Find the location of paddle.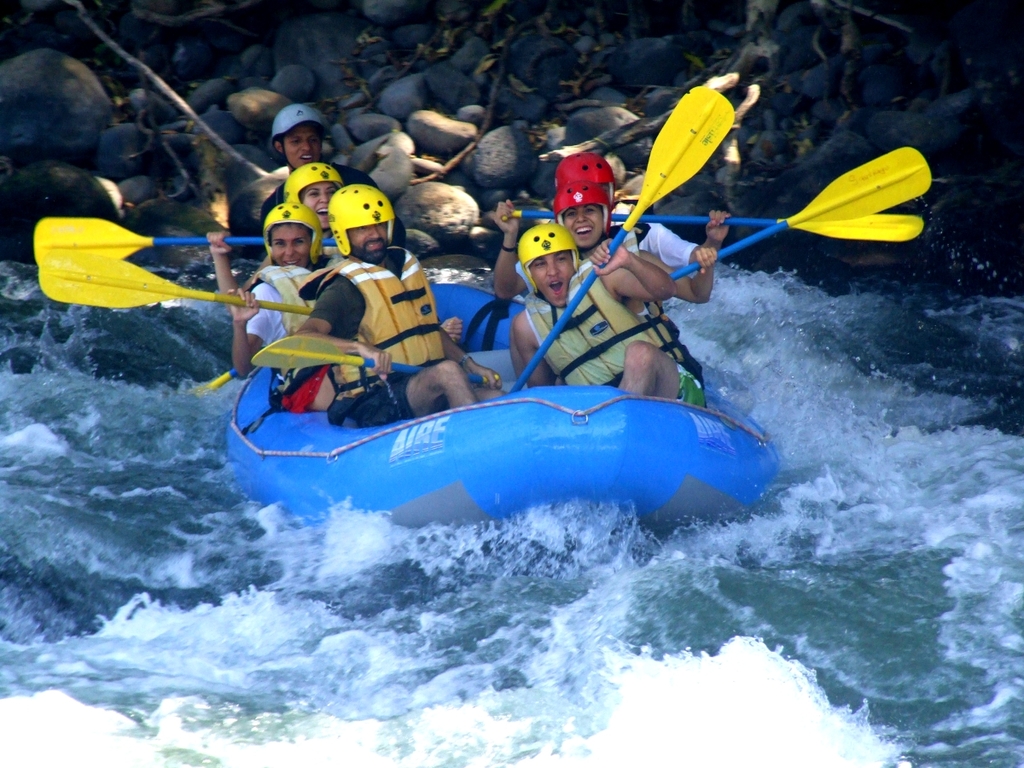
Location: select_region(197, 367, 237, 398).
